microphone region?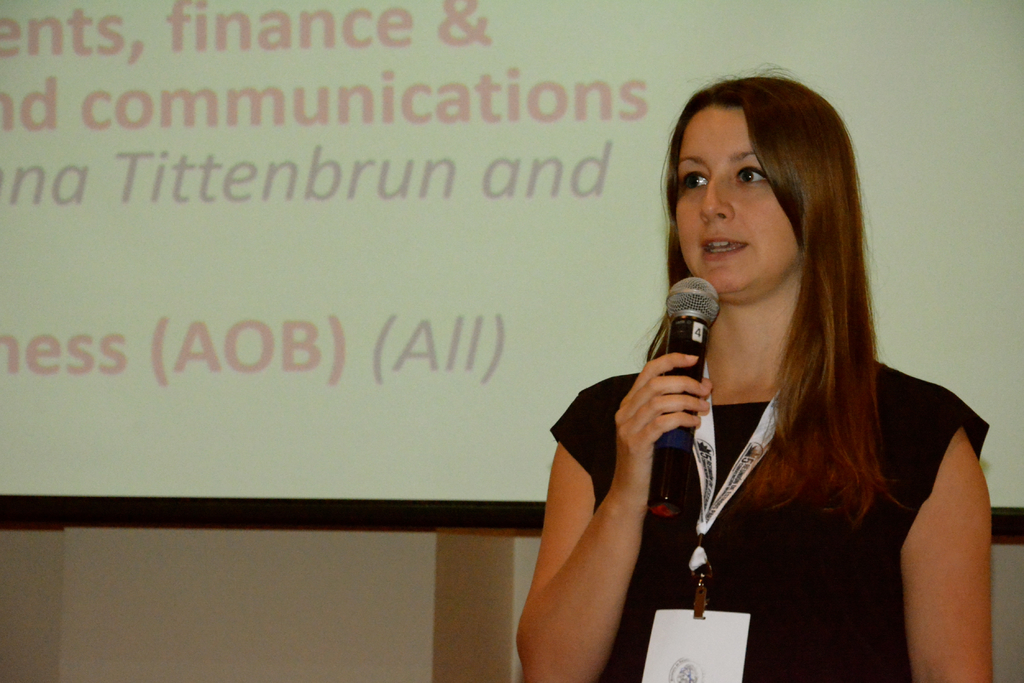
650,277,724,515
